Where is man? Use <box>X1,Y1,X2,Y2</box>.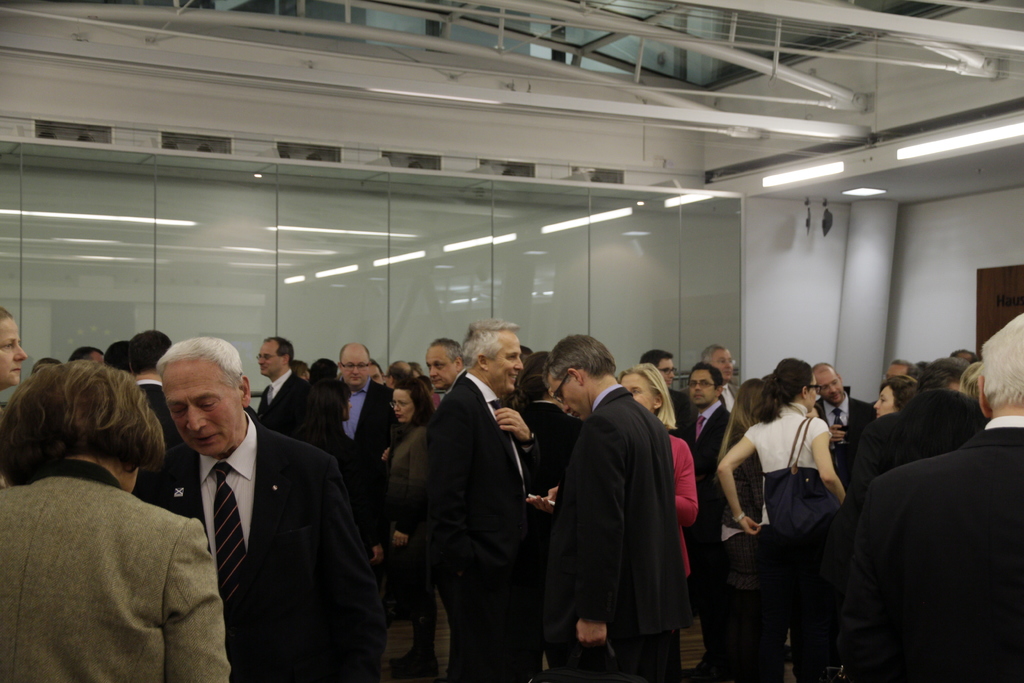
<box>250,332,316,450</box>.
